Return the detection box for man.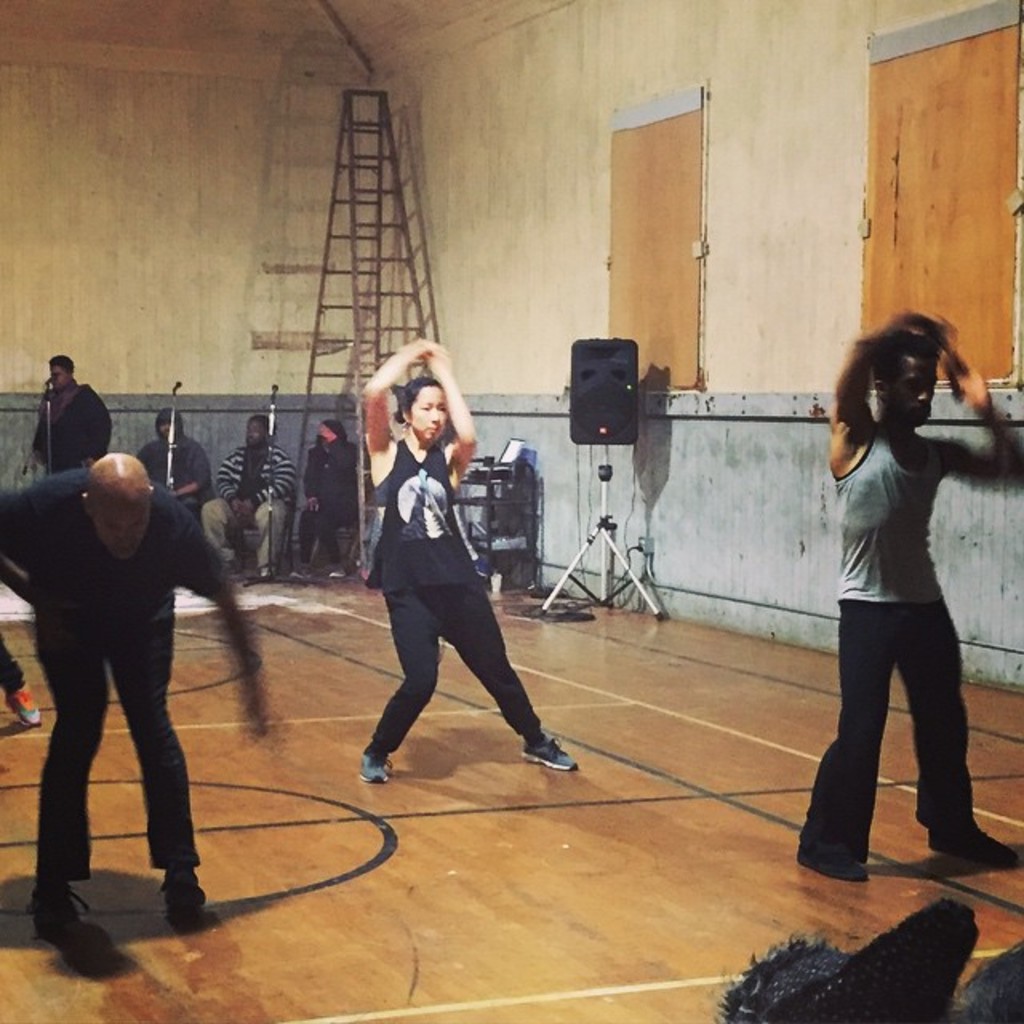
bbox=(35, 352, 114, 485).
